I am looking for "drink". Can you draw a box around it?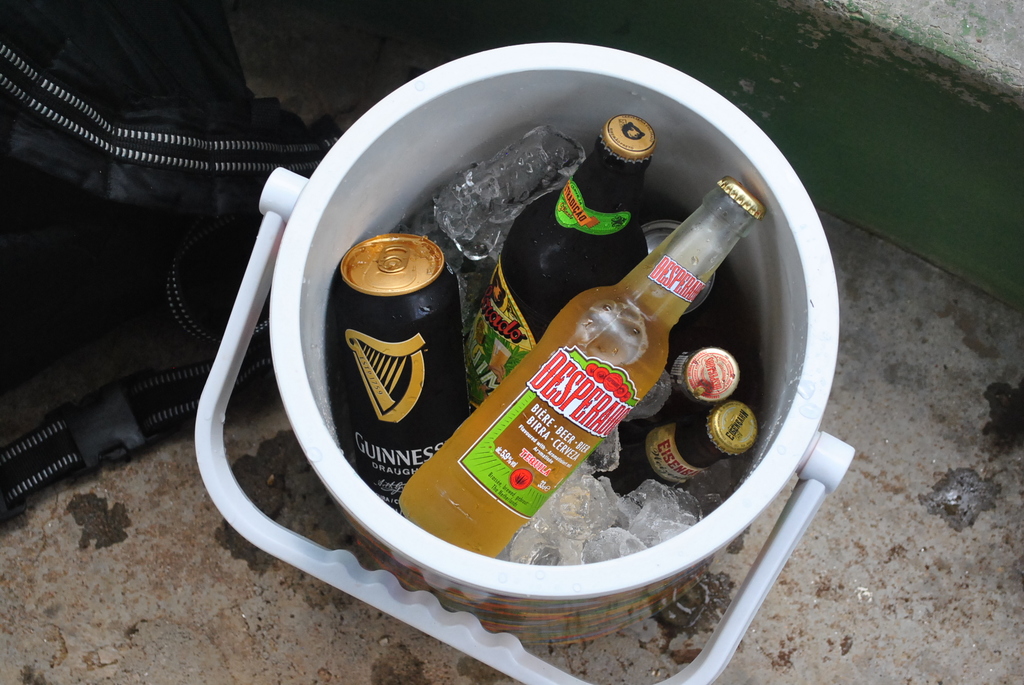
Sure, the bounding box is box(671, 315, 749, 406).
